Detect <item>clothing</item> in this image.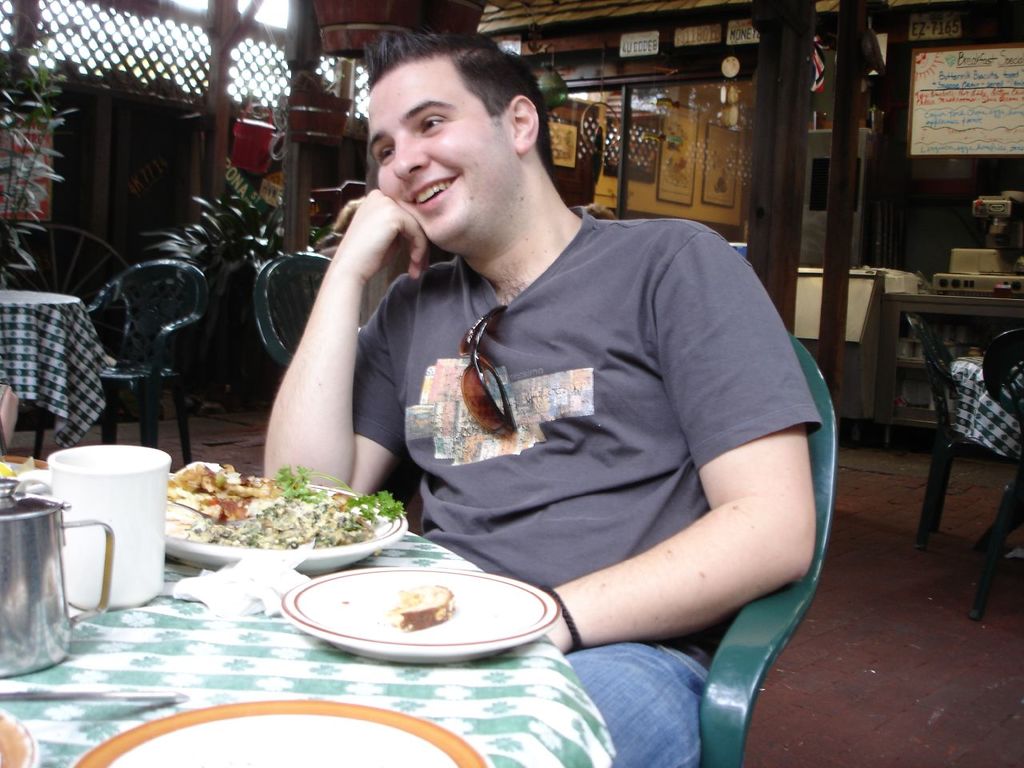
Detection: 339 162 807 671.
